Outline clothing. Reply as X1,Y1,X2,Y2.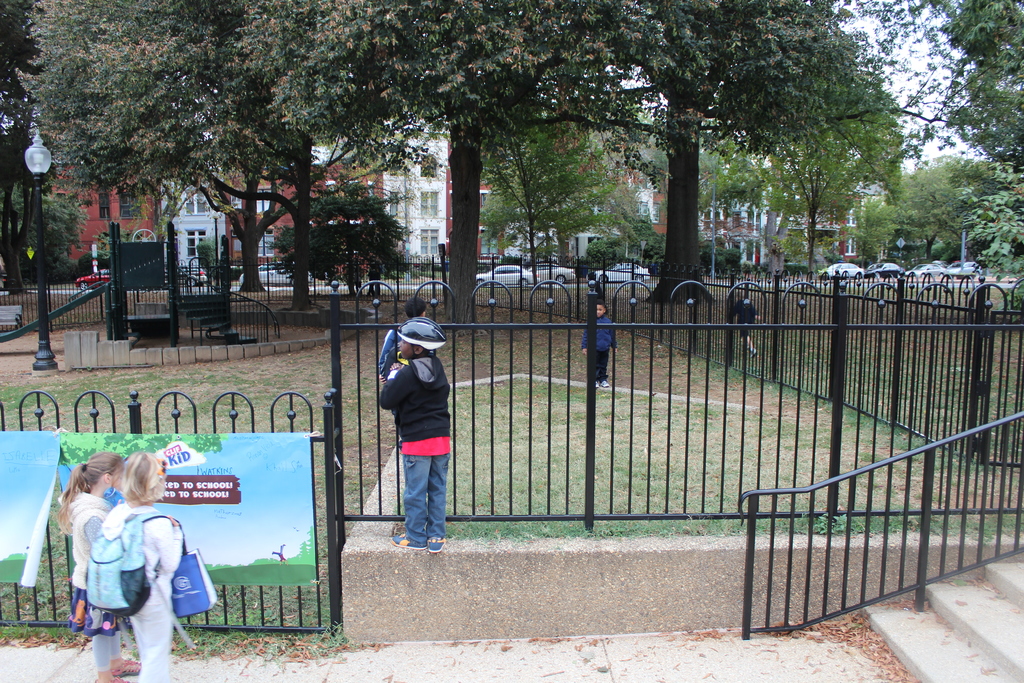
124,503,184,682.
